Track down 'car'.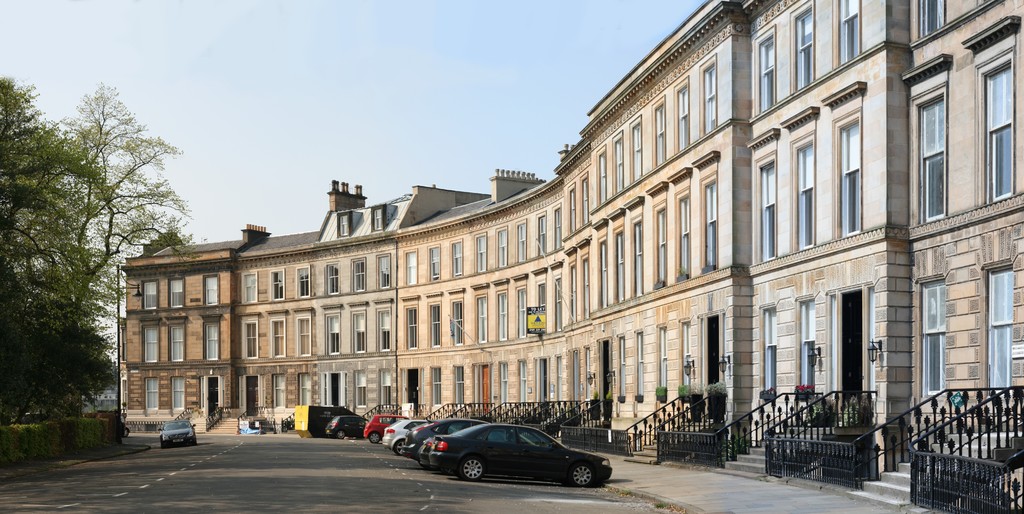
Tracked to x1=378 y1=419 x2=423 y2=442.
